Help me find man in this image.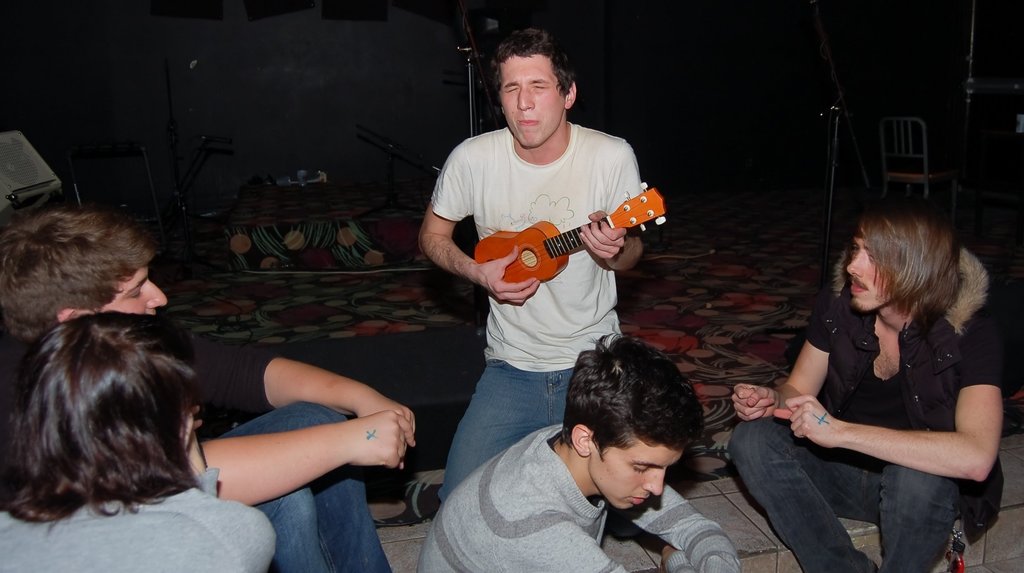
Found it: rect(0, 200, 417, 572).
